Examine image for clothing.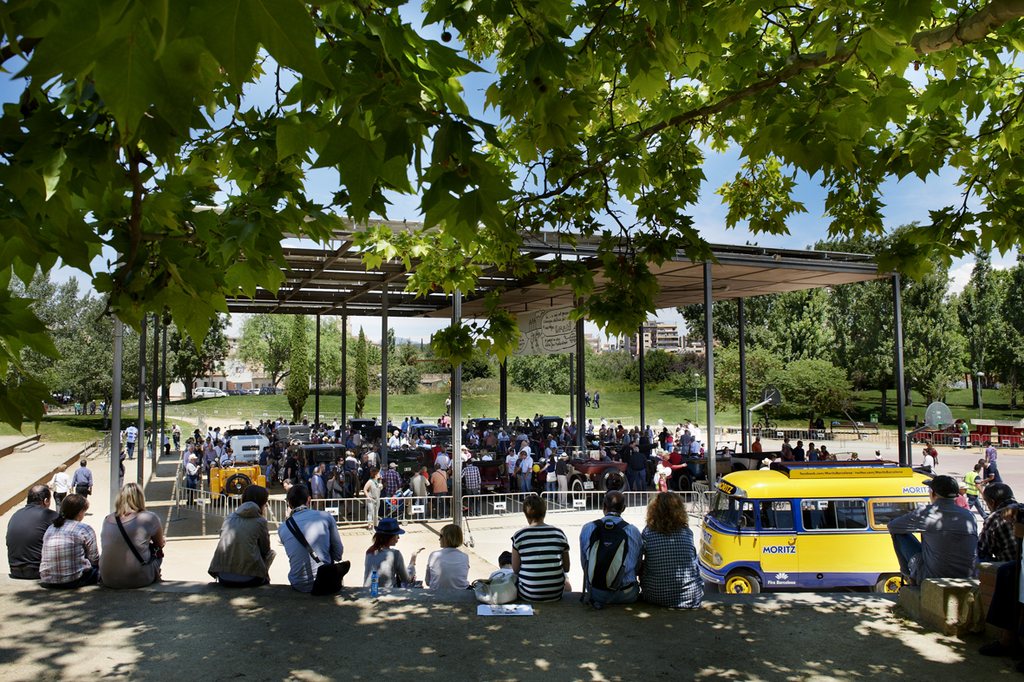
Examination result: bbox=(283, 508, 334, 585).
